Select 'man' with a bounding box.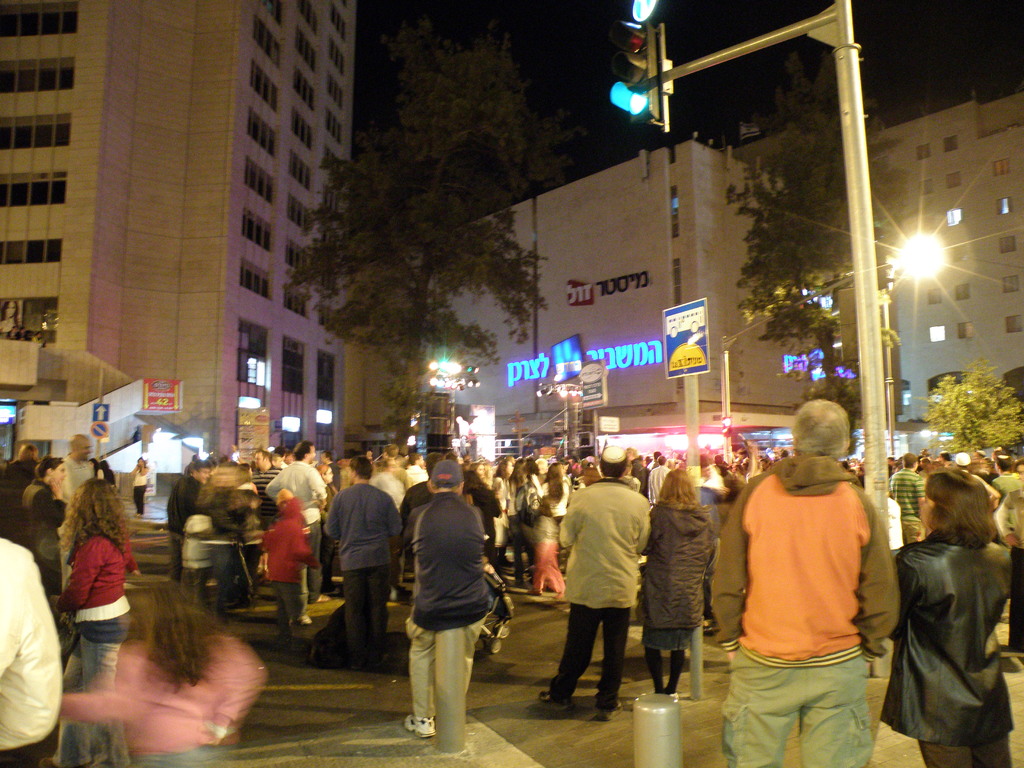
163 454 215 547.
